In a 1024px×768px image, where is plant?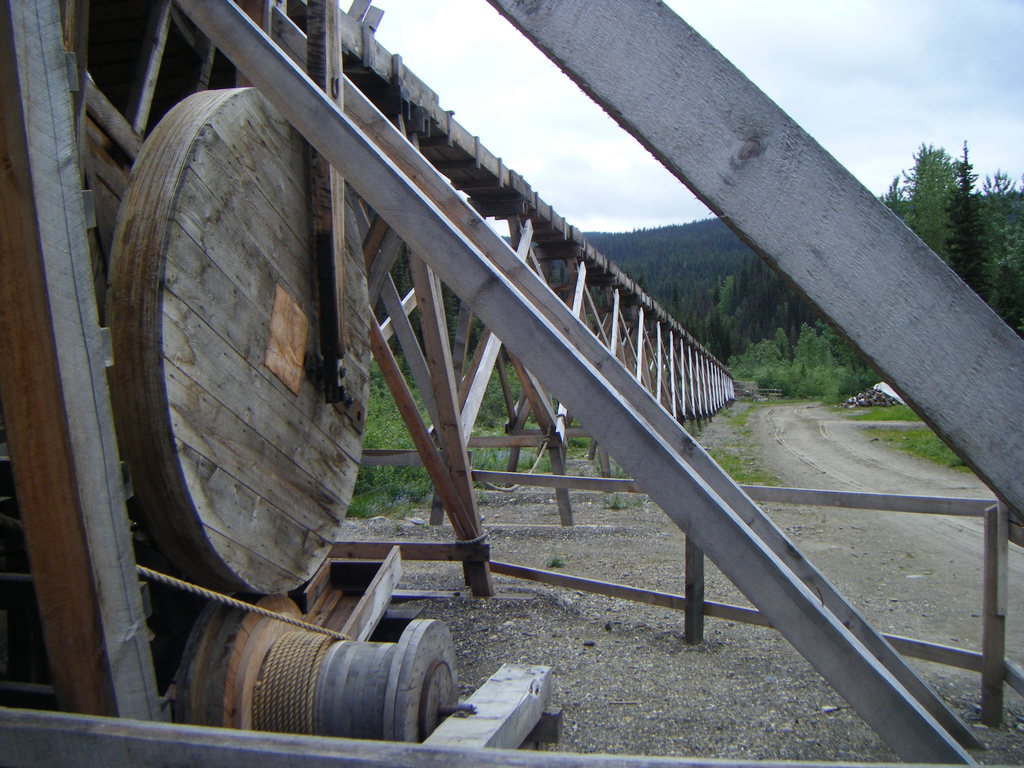
box(601, 474, 671, 518).
